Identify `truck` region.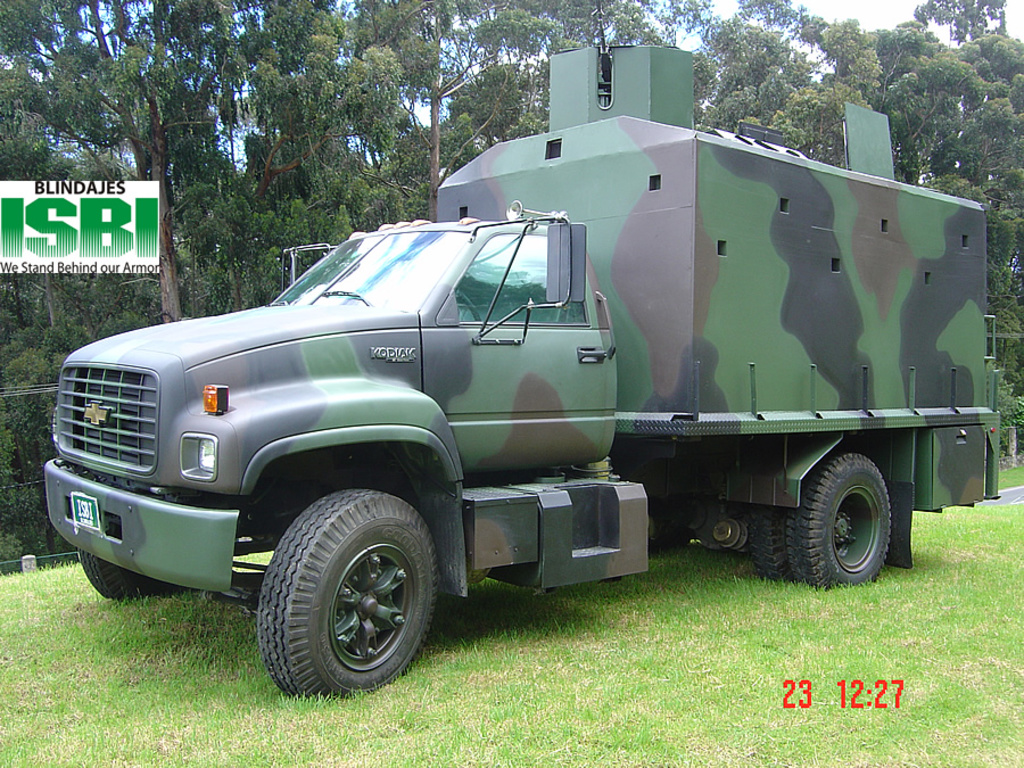
Region: <box>61,101,988,688</box>.
